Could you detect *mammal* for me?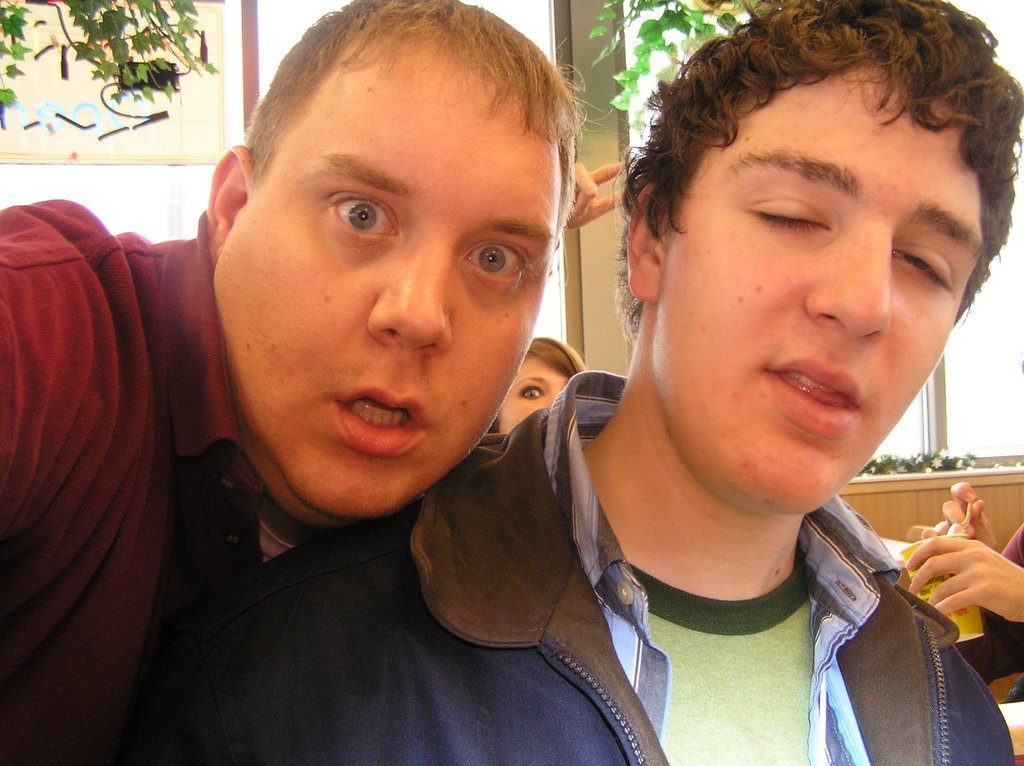
Detection result: detection(501, 150, 631, 431).
